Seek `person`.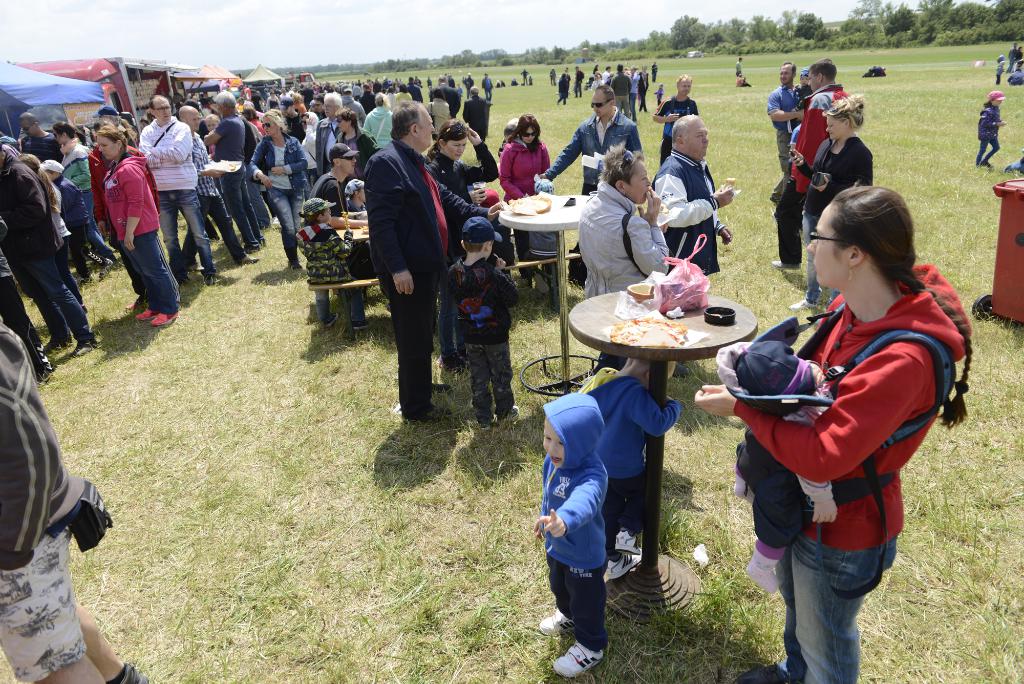
(14, 110, 65, 165).
